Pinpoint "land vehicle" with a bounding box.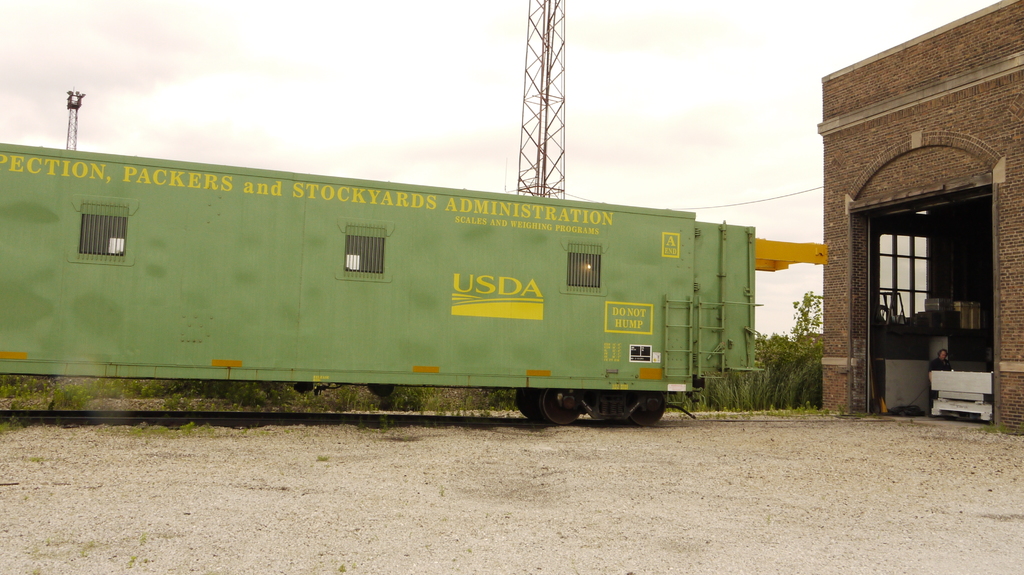
x1=0 y1=159 x2=902 y2=432.
